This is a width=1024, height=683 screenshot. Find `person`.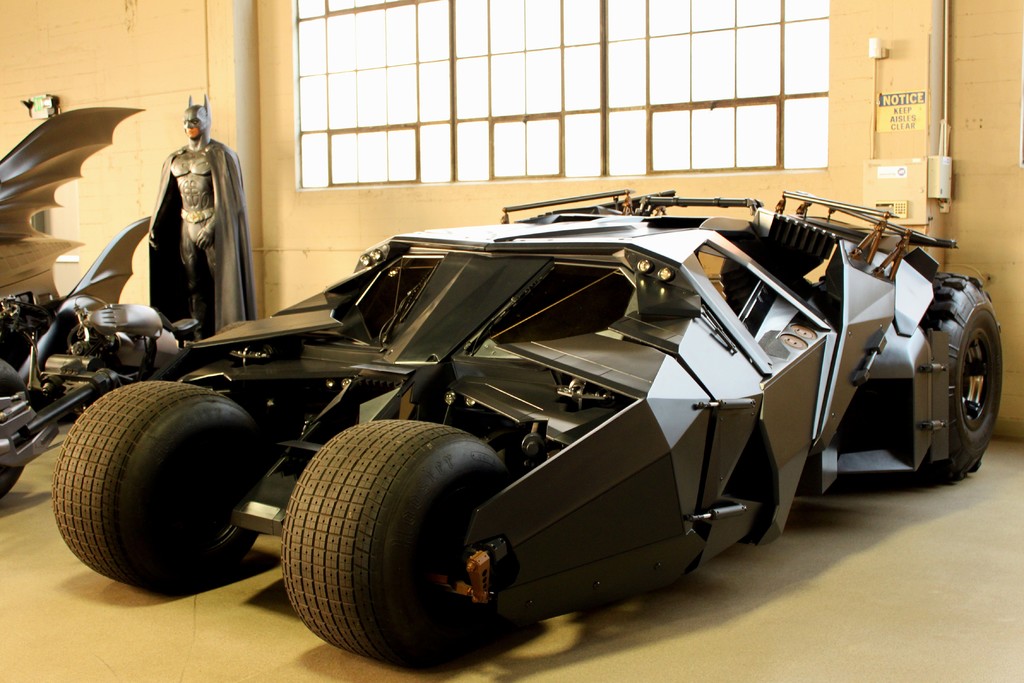
Bounding box: [left=849, top=213, right=888, bottom=265].
